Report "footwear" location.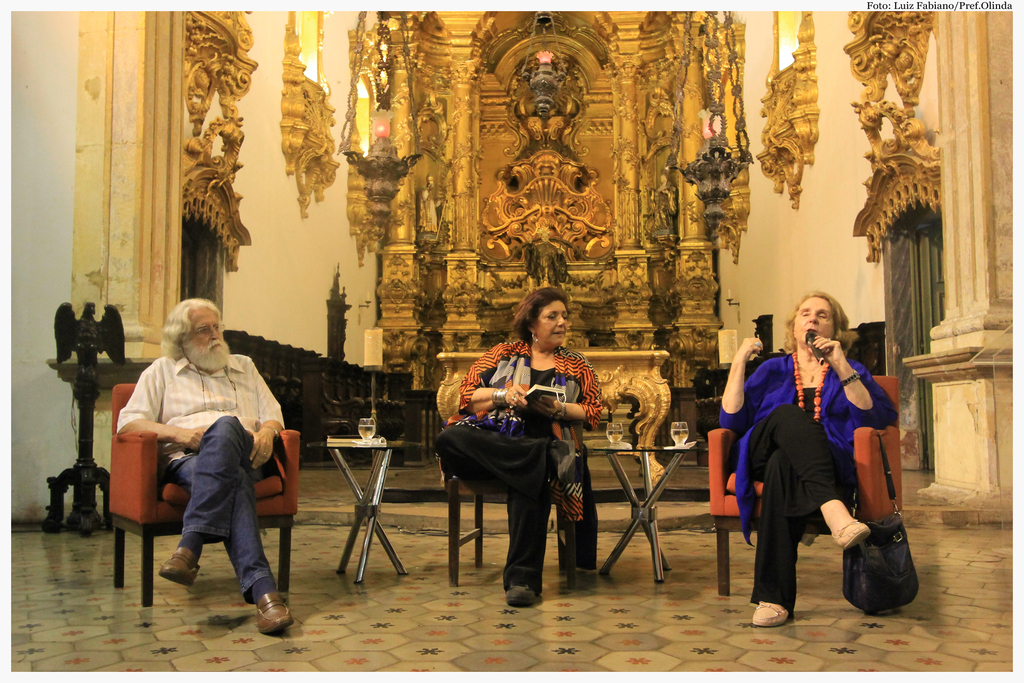
Report: detection(541, 438, 577, 484).
